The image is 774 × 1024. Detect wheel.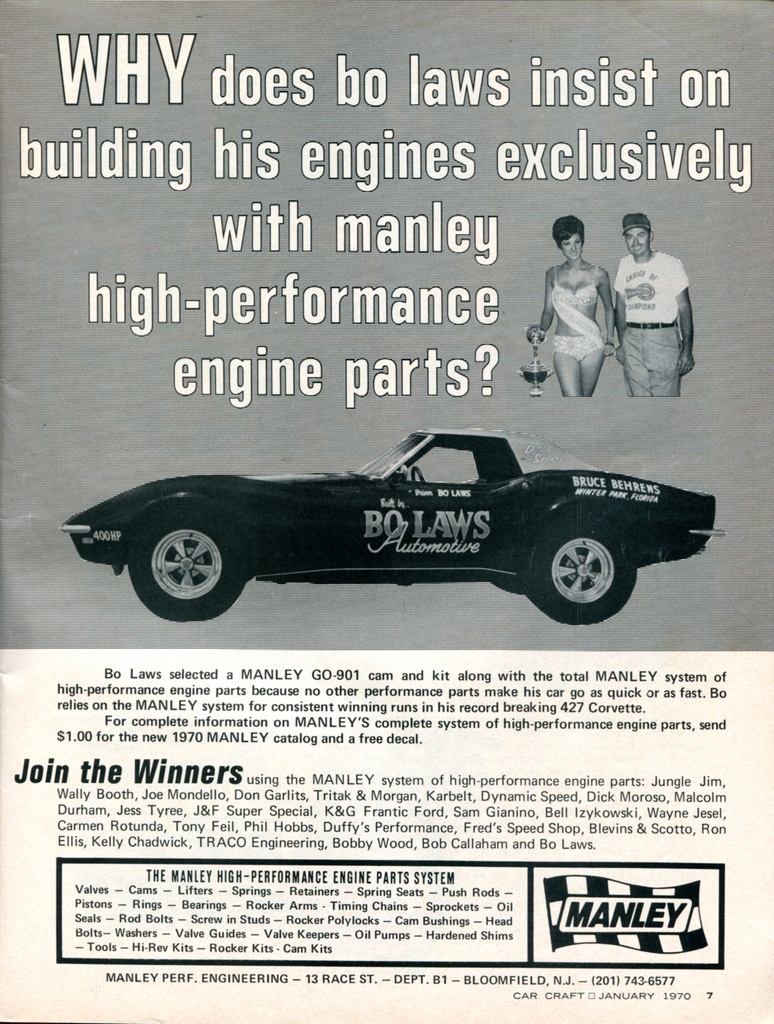
Detection: {"left": 520, "top": 511, "right": 648, "bottom": 628}.
